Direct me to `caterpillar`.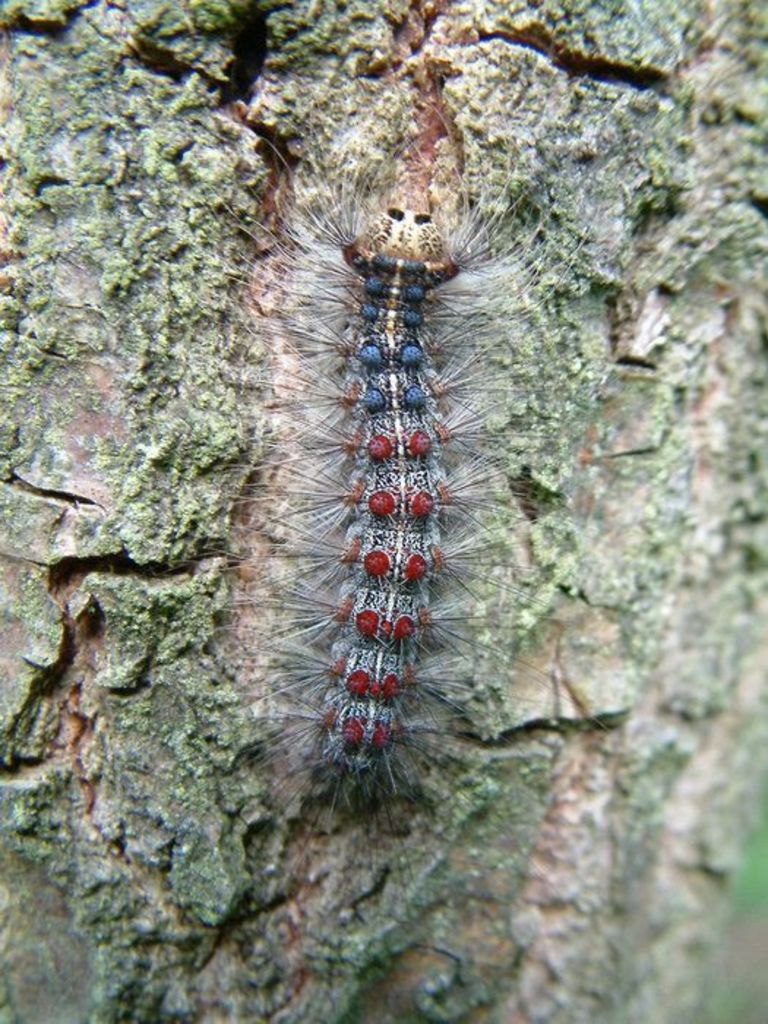
Direction: x1=244, y1=94, x2=522, y2=856.
